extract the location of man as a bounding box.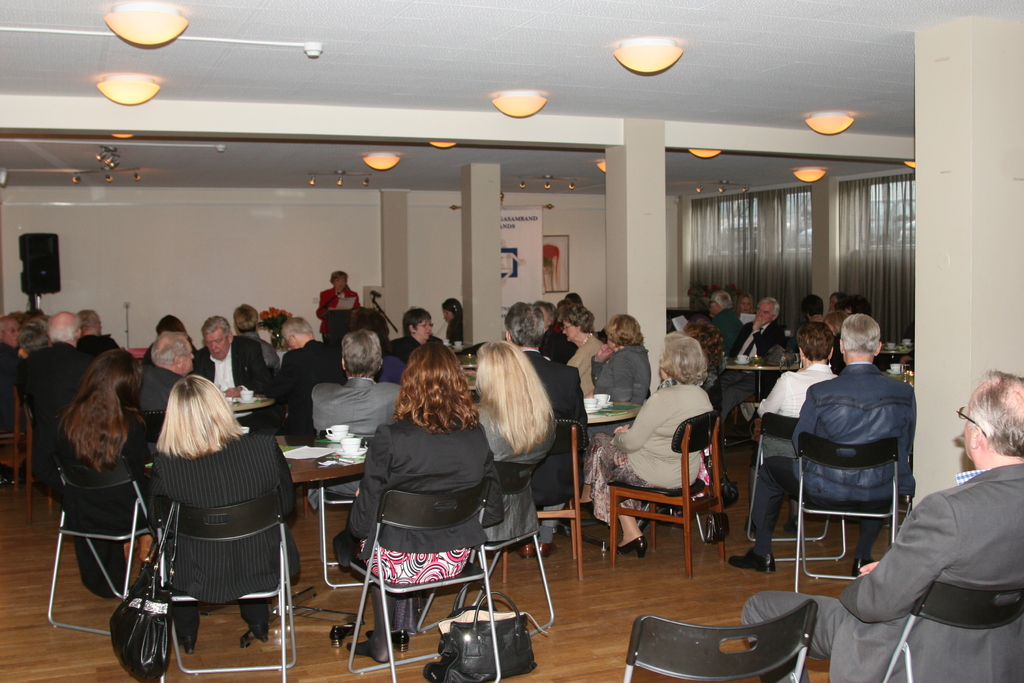
x1=20 y1=311 x2=89 y2=479.
